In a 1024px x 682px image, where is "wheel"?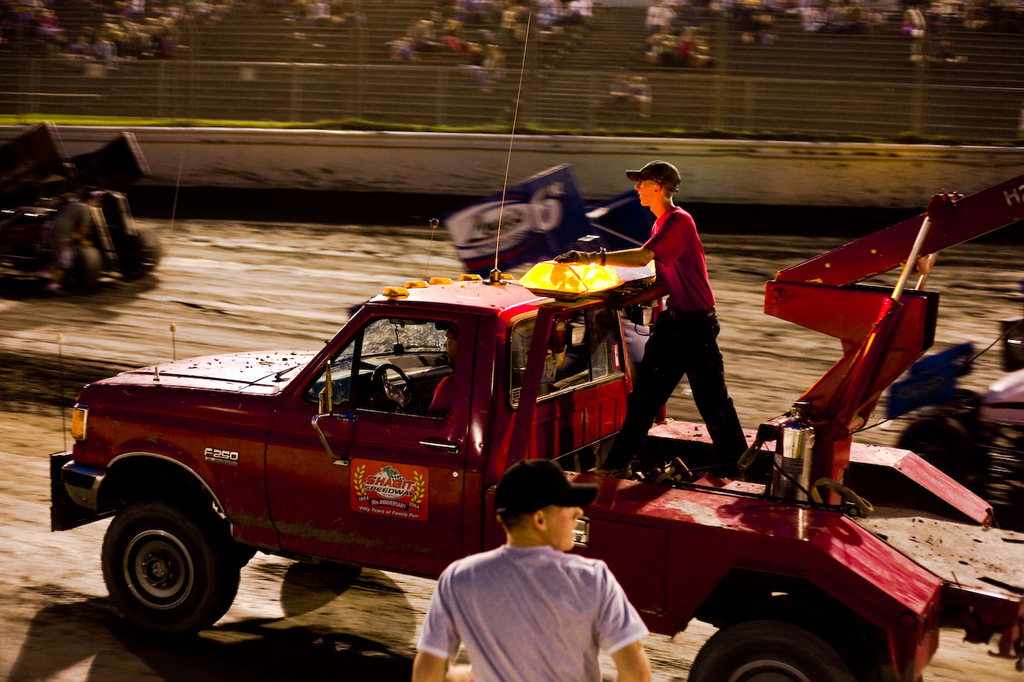
detection(122, 225, 161, 275).
